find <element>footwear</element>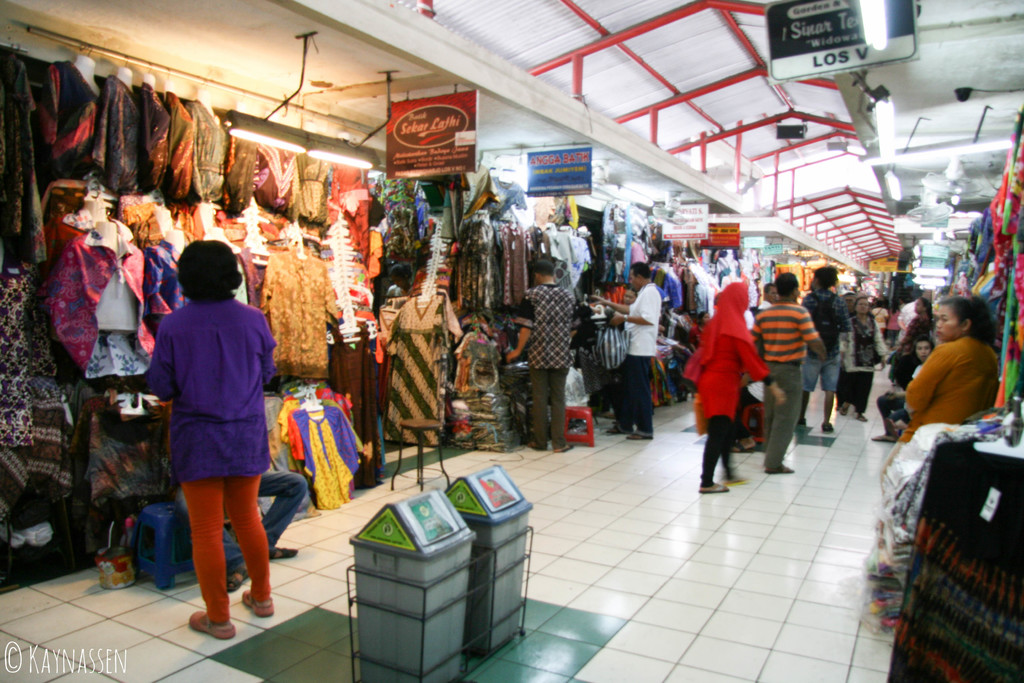
854 413 865 420
